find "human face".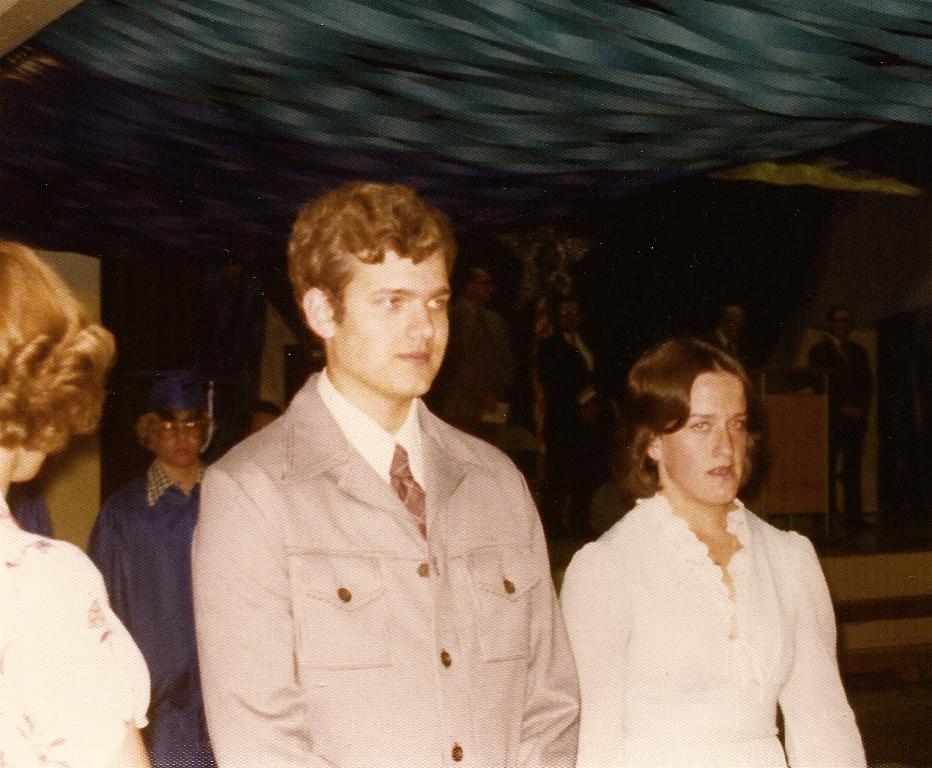
bbox(334, 250, 449, 396).
